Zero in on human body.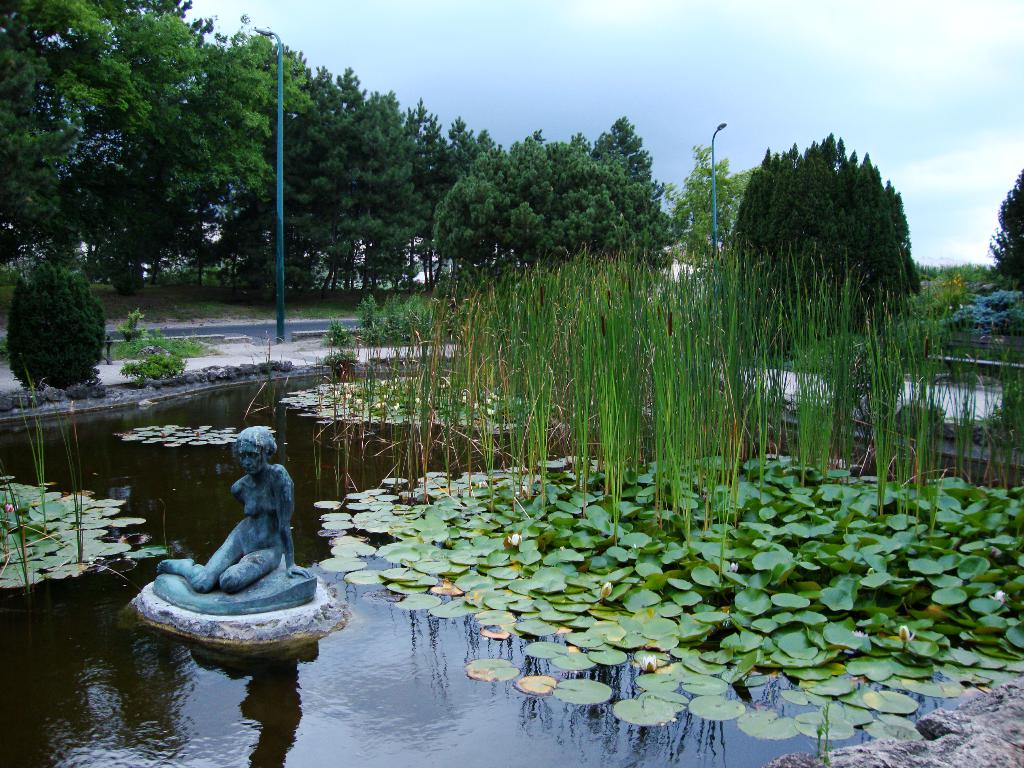
Zeroed in: [x1=175, y1=442, x2=290, y2=604].
